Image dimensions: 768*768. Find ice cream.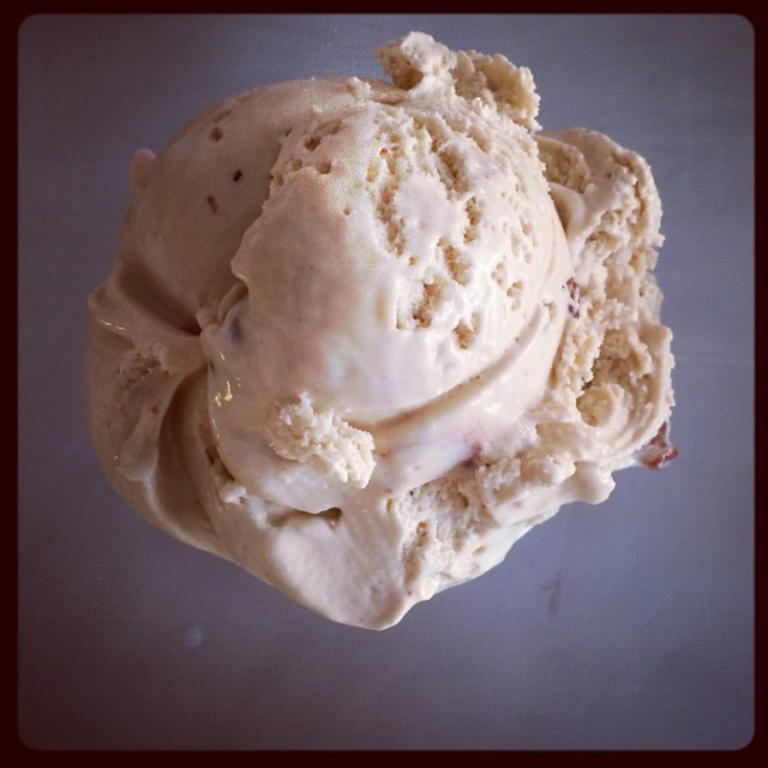
left=78, top=25, right=682, bottom=634.
